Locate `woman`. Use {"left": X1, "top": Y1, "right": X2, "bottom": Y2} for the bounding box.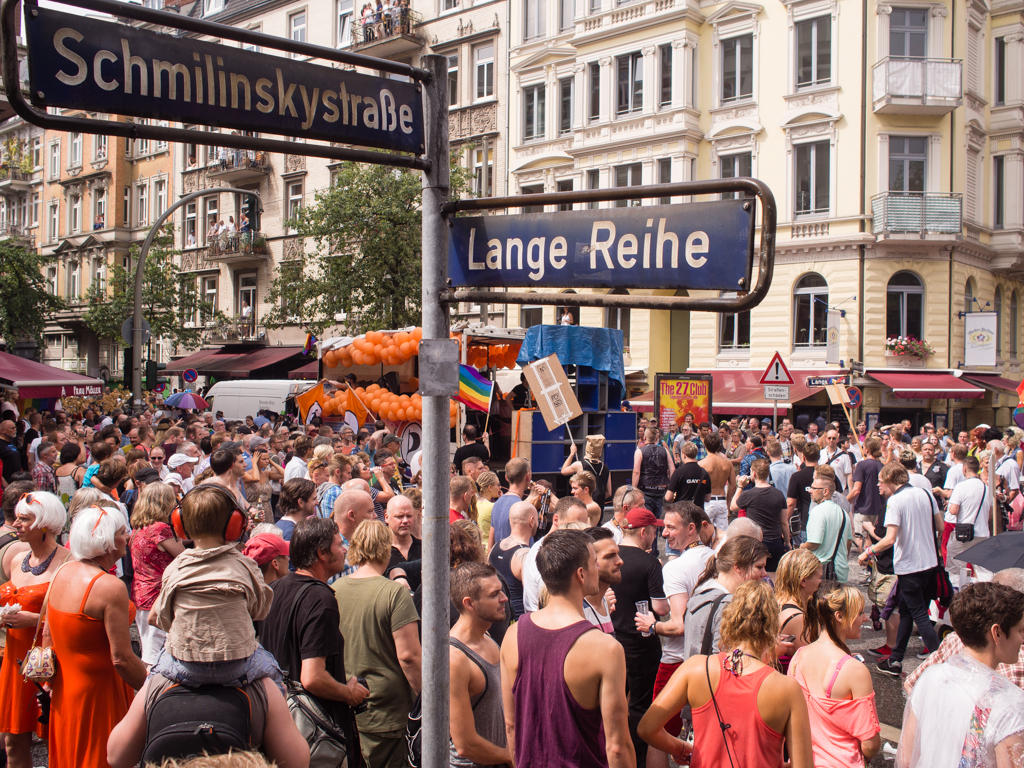
{"left": 242, "top": 445, "right": 283, "bottom": 523}.
